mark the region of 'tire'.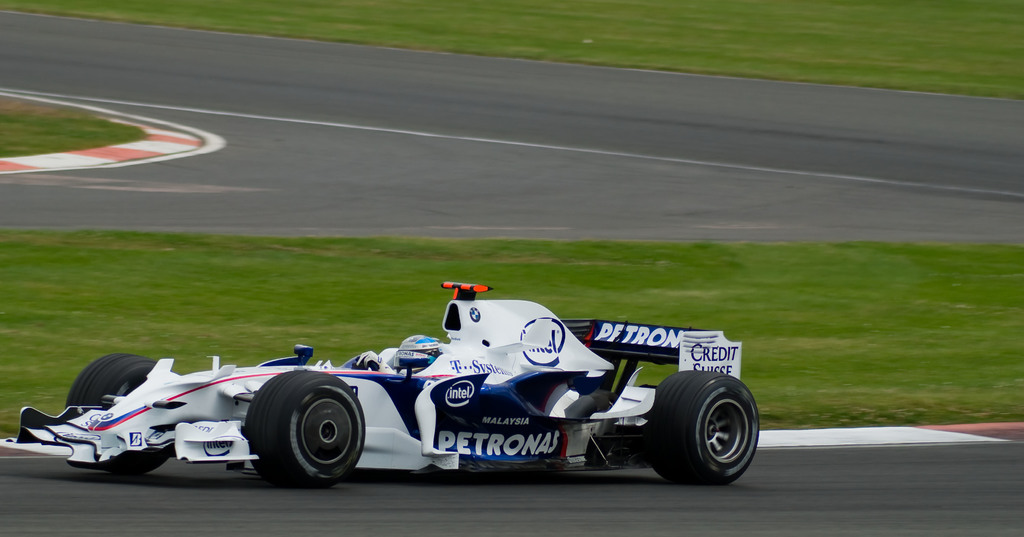
Region: region(63, 354, 175, 476).
